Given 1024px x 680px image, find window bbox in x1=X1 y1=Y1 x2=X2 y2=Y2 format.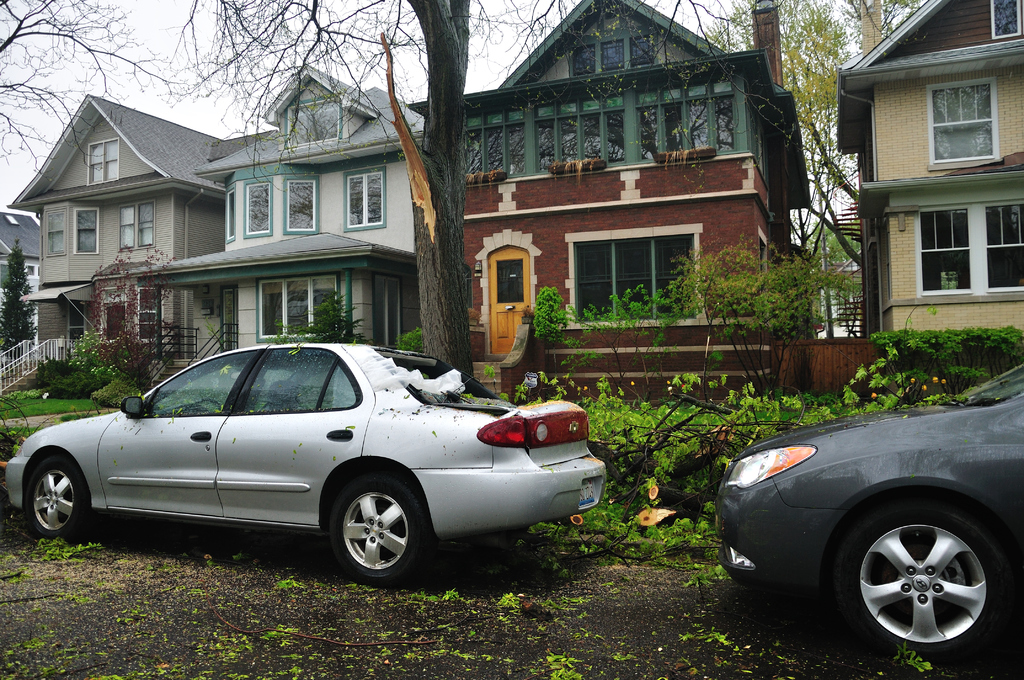
x1=66 y1=298 x2=97 y2=341.
